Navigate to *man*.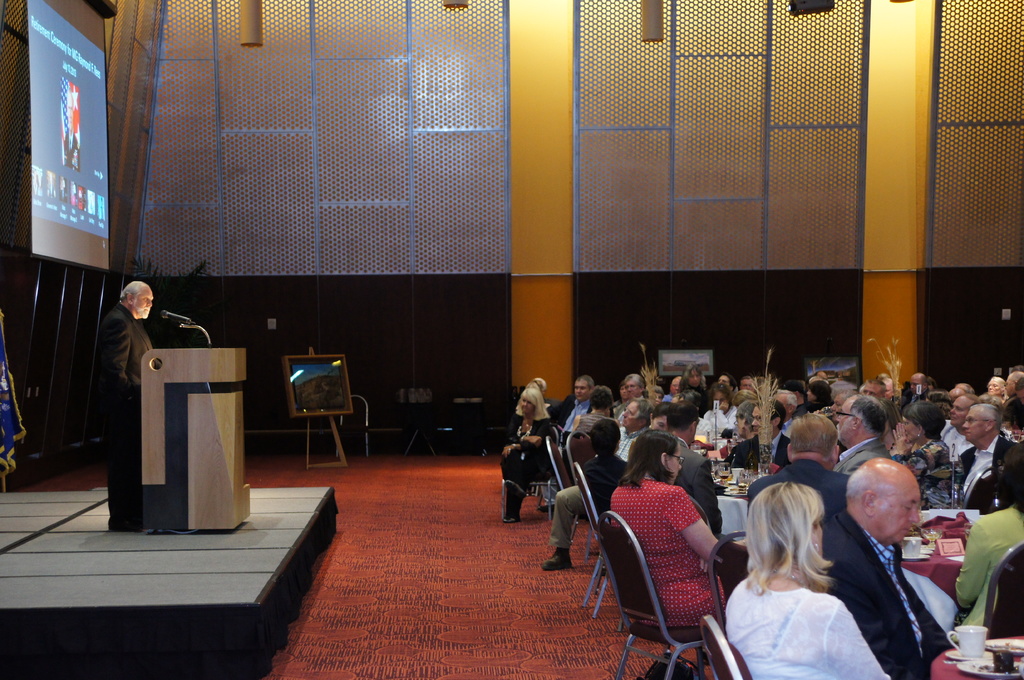
Navigation target: rect(541, 394, 655, 568).
